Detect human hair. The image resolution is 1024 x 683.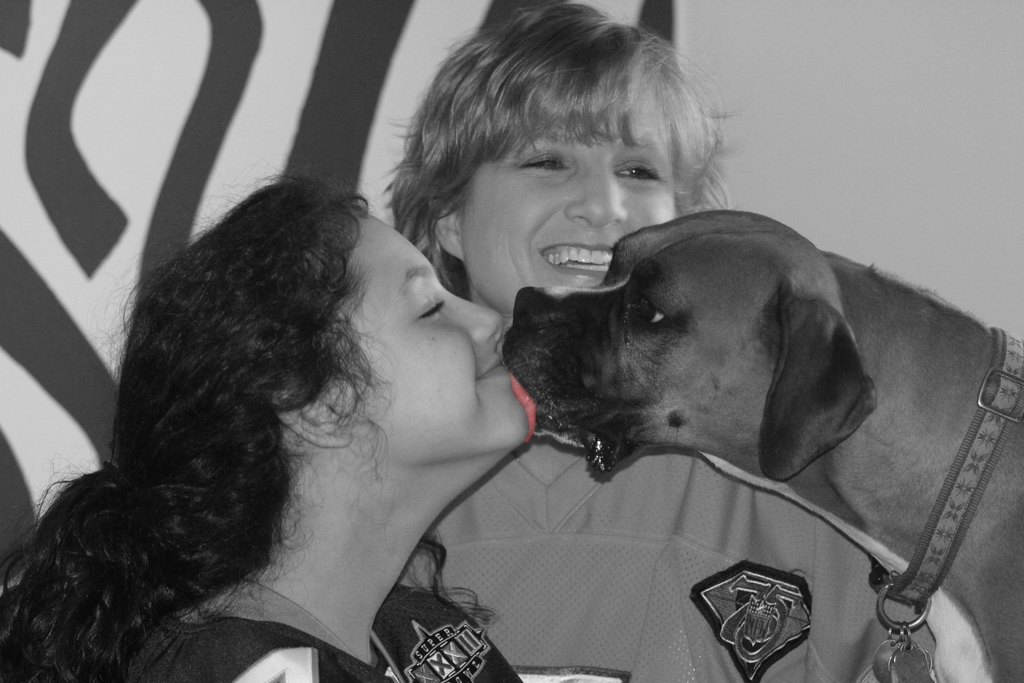
crop(40, 179, 493, 640).
